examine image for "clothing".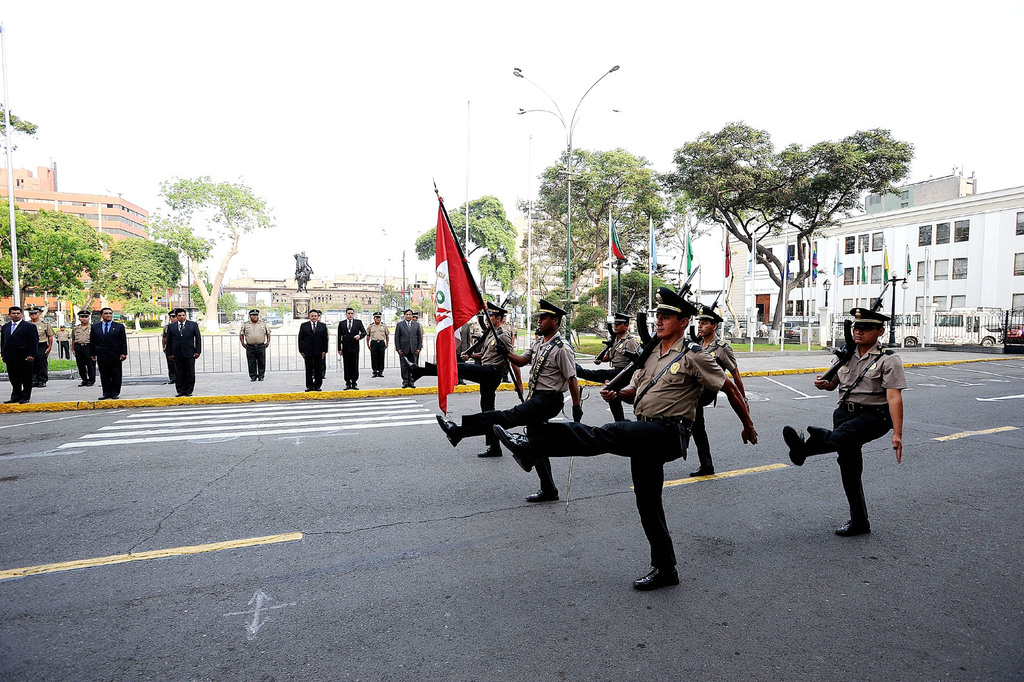
Examination result: <region>0, 319, 40, 403</region>.
